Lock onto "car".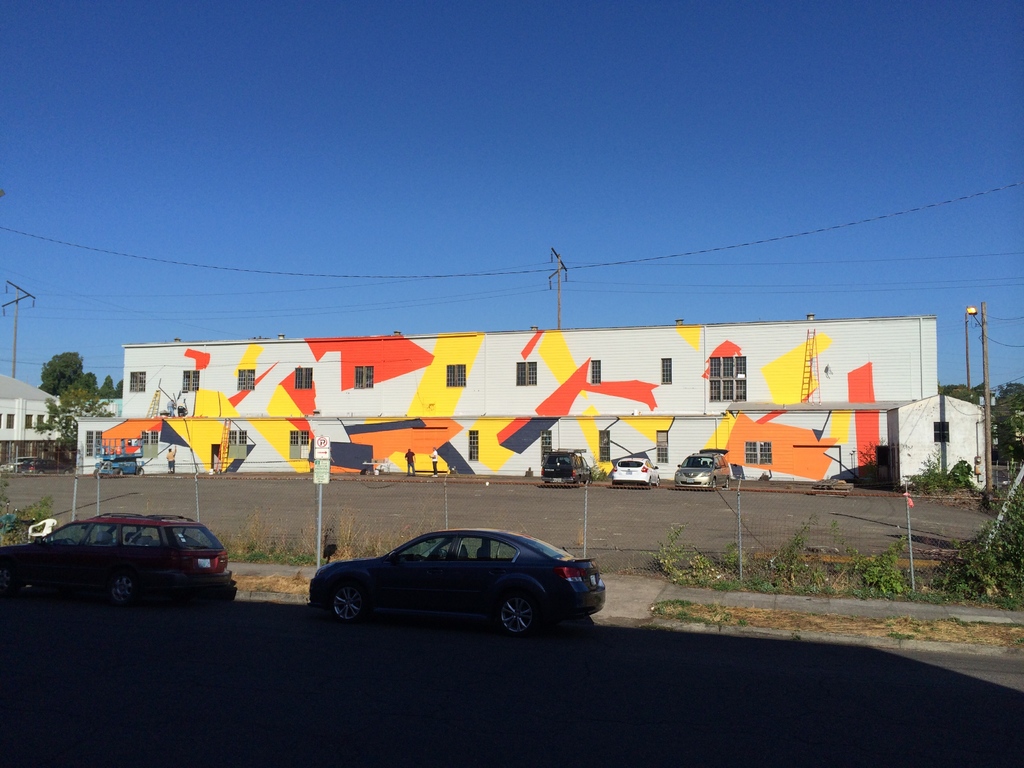
Locked: x1=316 y1=529 x2=604 y2=636.
